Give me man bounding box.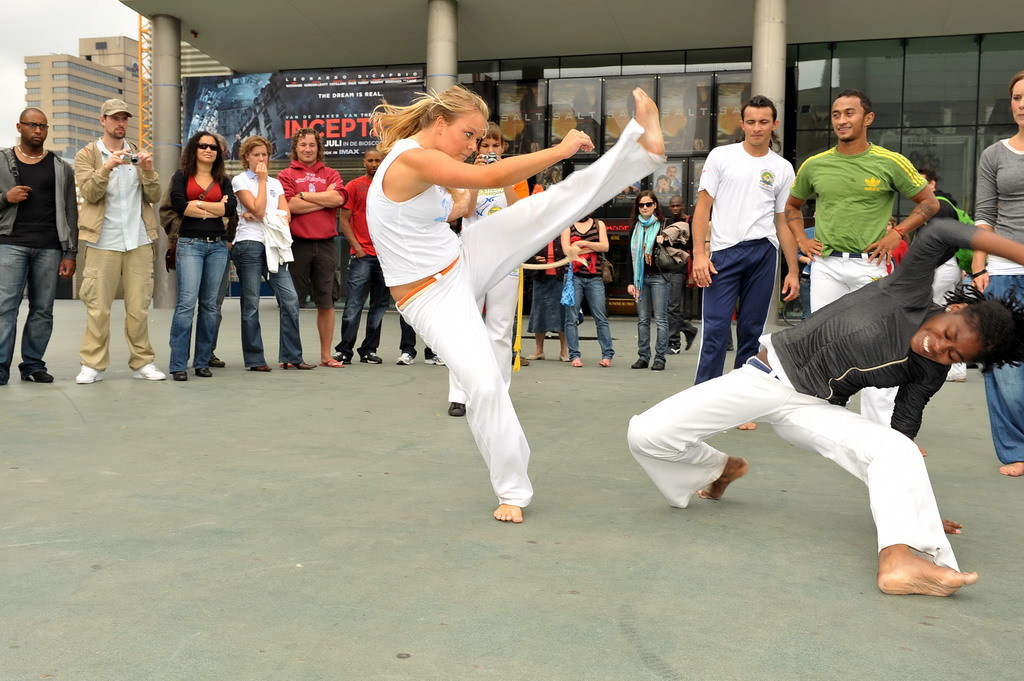
bbox=(0, 109, 72, 383).
